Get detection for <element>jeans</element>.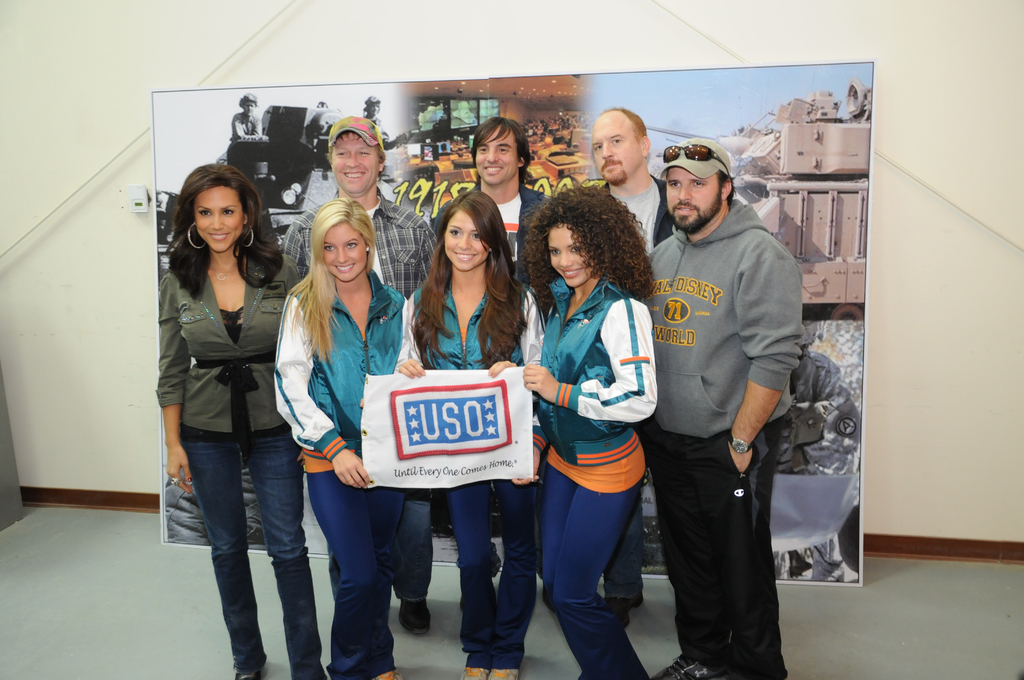
Detection: locate(602, 501, 642, 600).
